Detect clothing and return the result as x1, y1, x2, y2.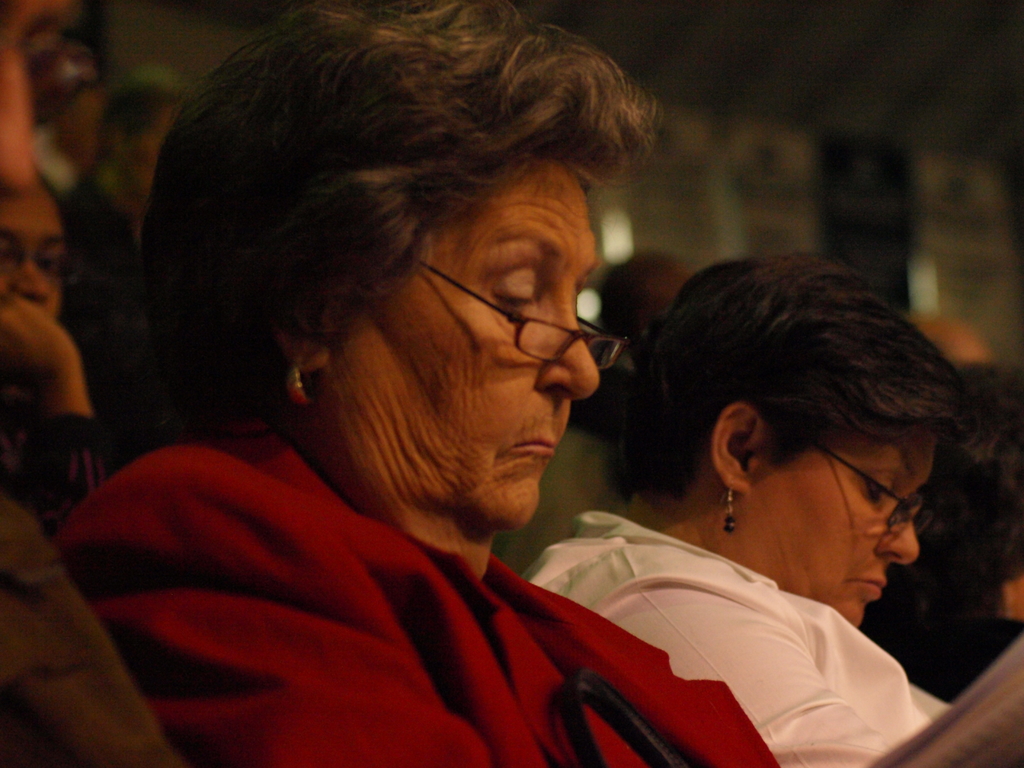
57, 420, 779, 767.
